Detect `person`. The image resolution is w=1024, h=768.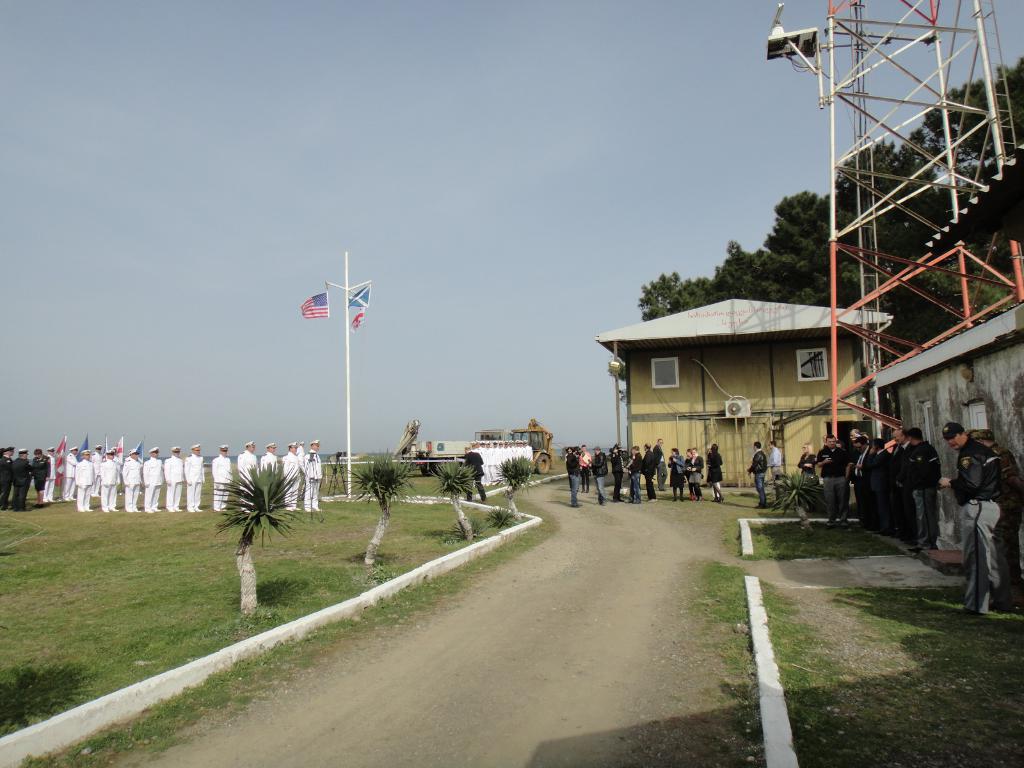
bbox(0, 445, 12, 516).
